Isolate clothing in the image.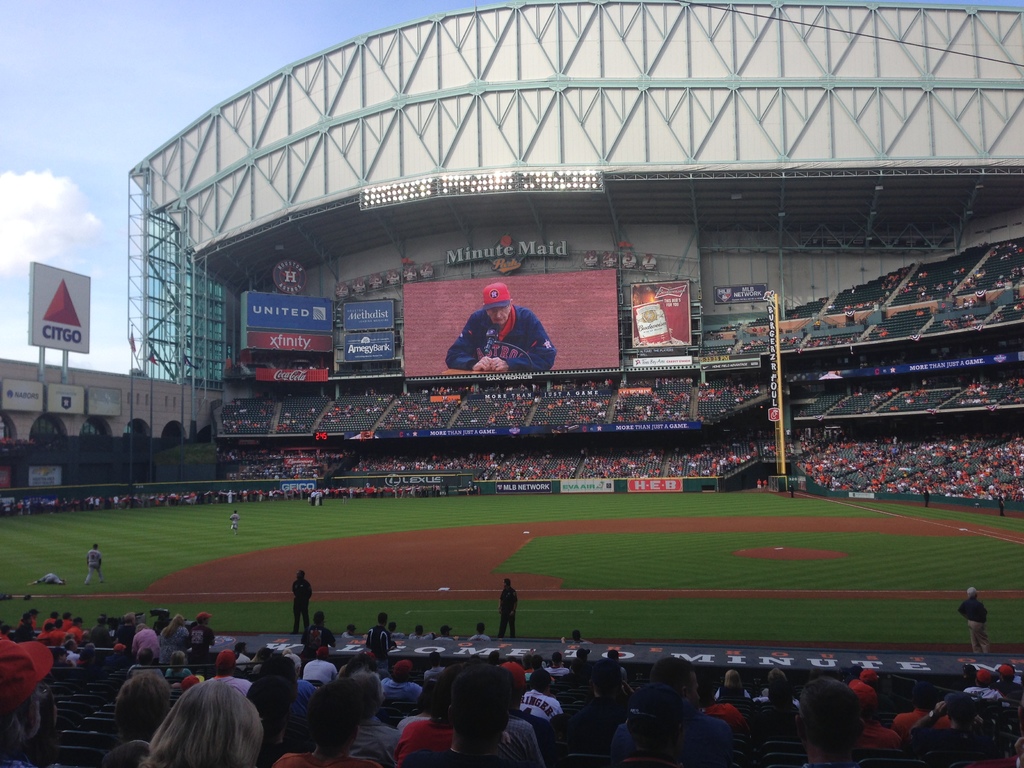
Isolated region: region(166, 664, 191, 680).
